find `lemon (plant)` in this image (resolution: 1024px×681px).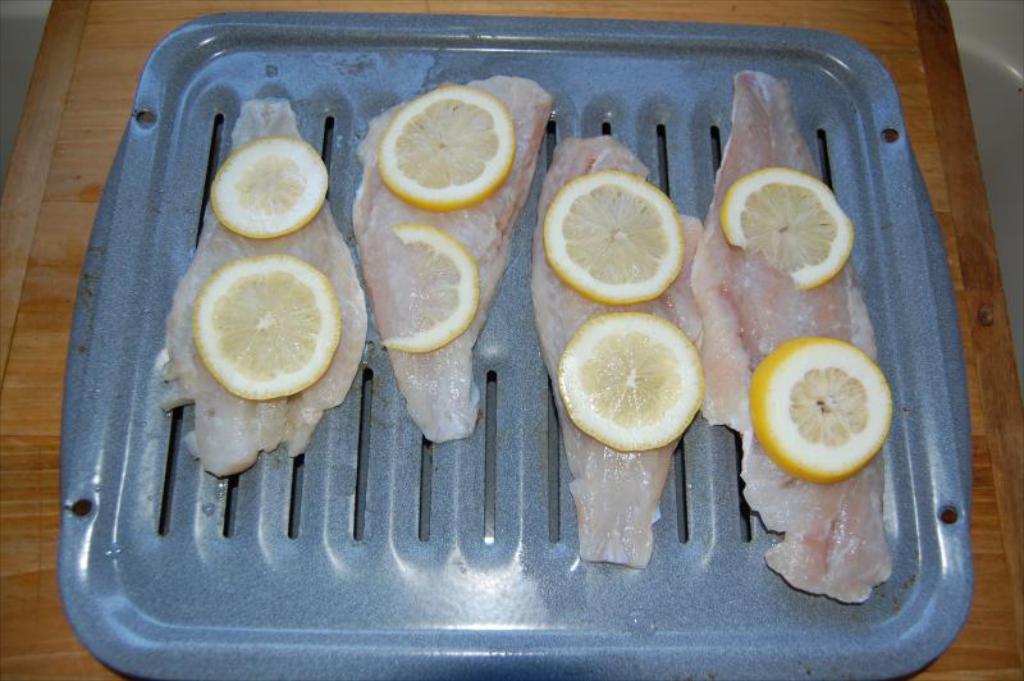
BBox(561, 314, 701, 452).
